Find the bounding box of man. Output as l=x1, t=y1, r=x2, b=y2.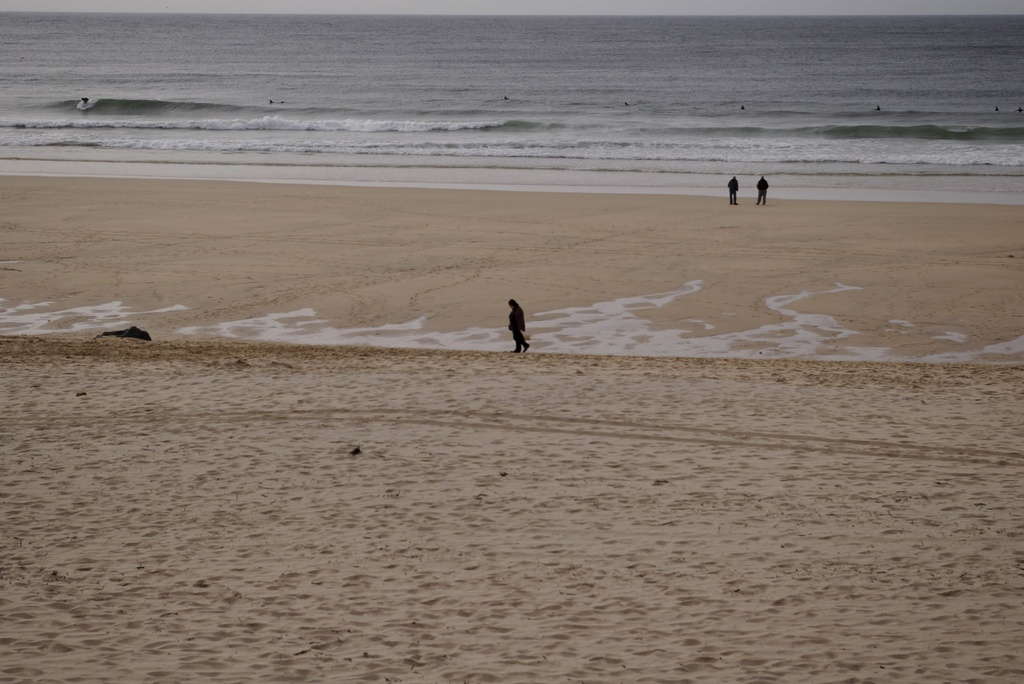
l=756, t=176, r=771, b=207.
